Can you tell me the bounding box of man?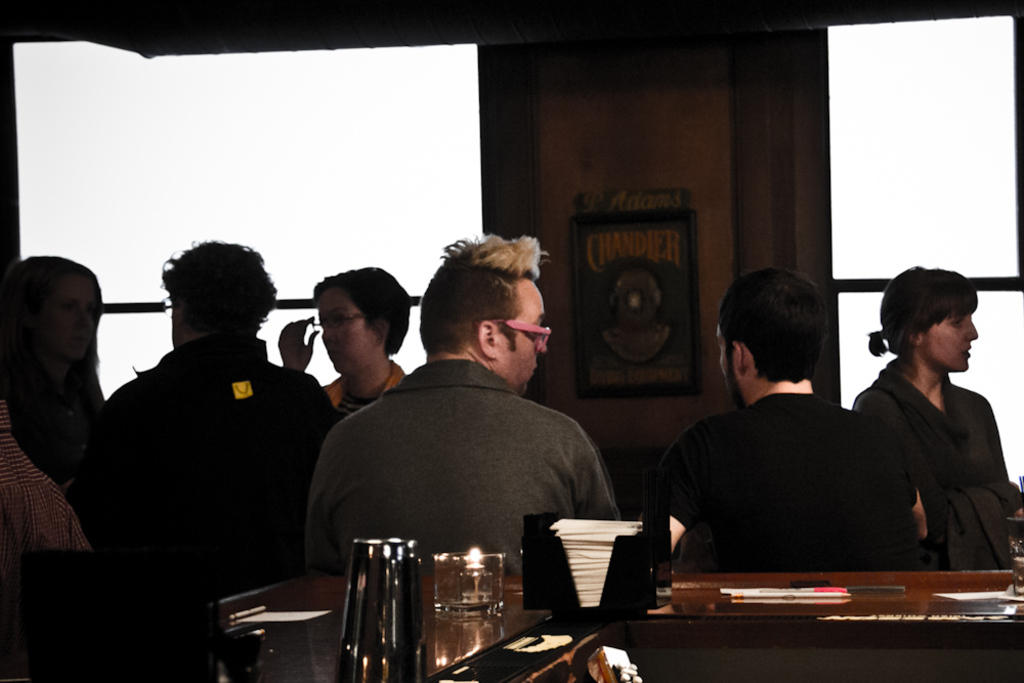
bbox=(87, 236, 355, 579).
